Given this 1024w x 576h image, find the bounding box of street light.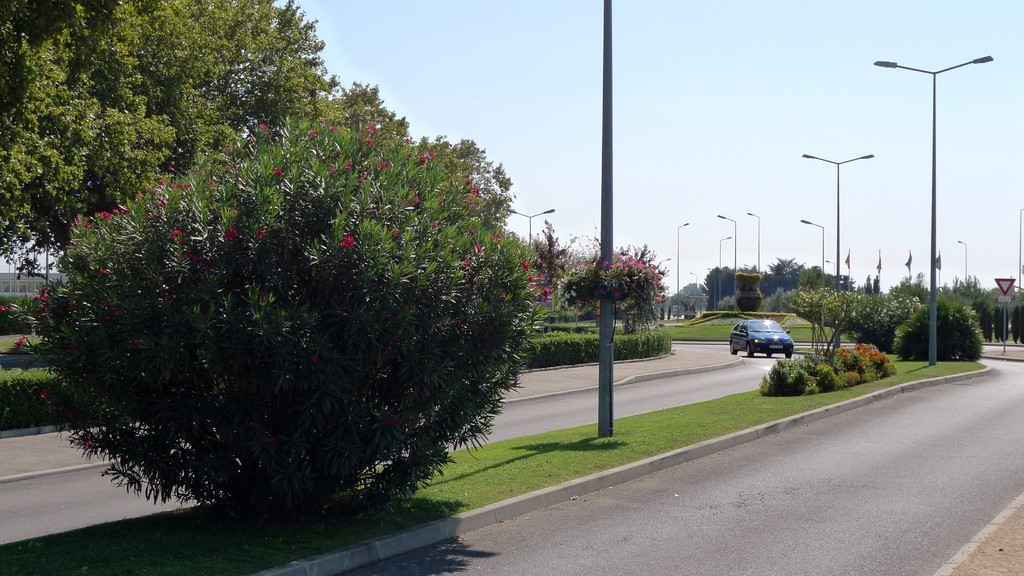
Rect(705, 268, 717, 309).
